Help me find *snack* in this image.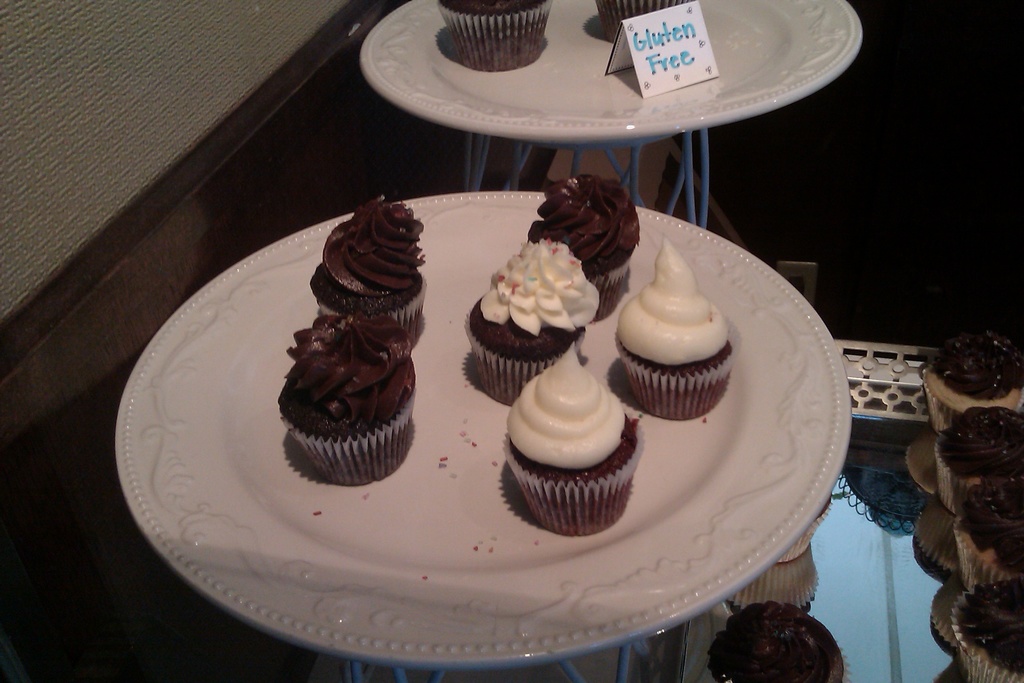
Found it: detection(779, 494, 833, 561).
